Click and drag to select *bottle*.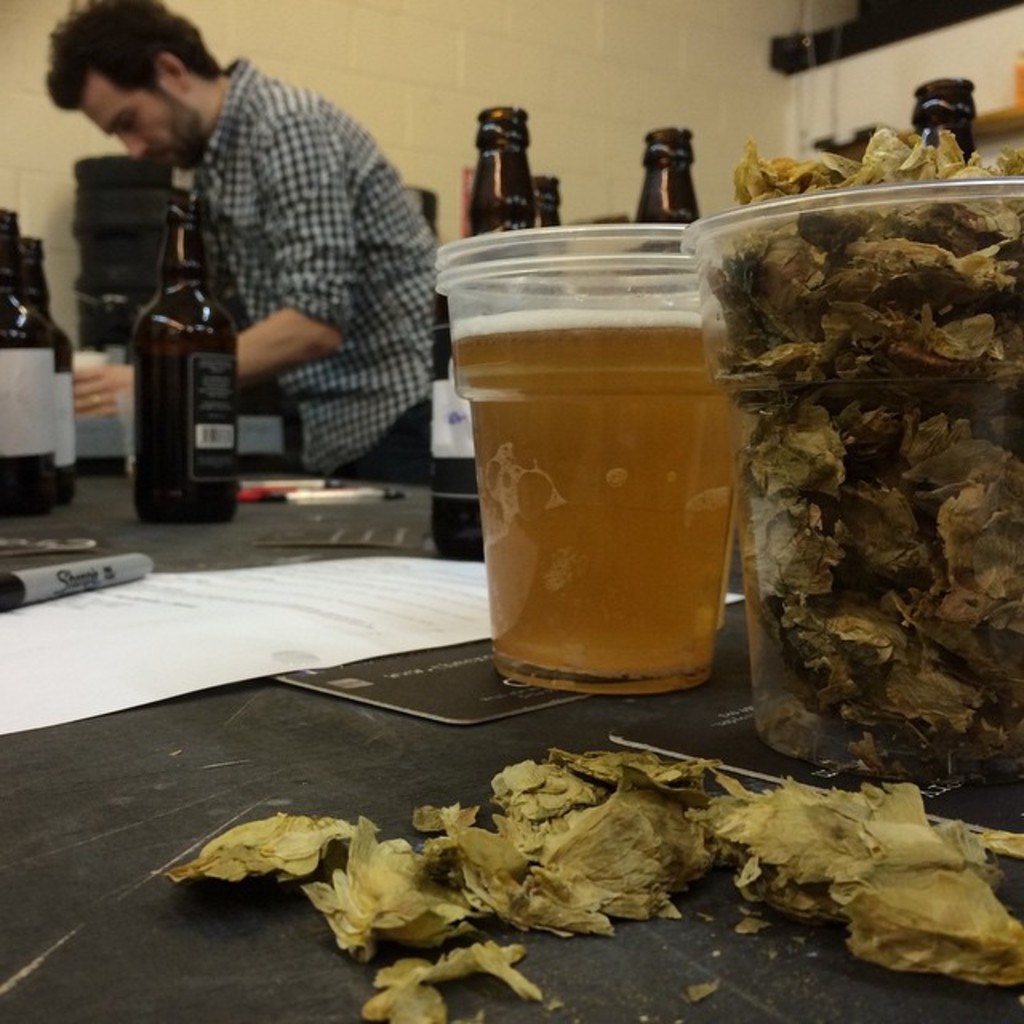
Selection: rect(467, 106, 542, 243).
